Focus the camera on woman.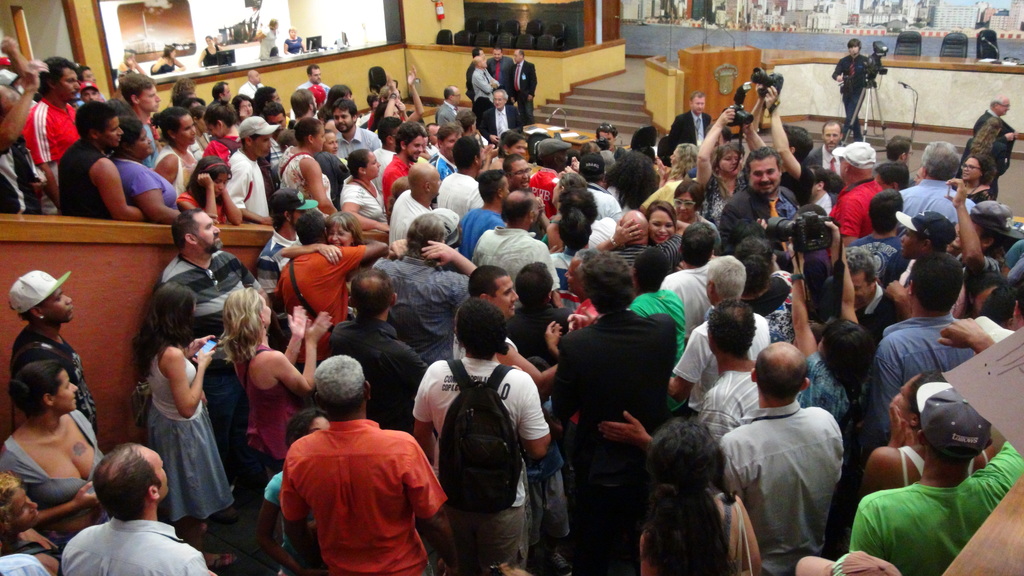
Focus region: {"left": 147, "top": 106, "right": 198, "bottom": 195}.
